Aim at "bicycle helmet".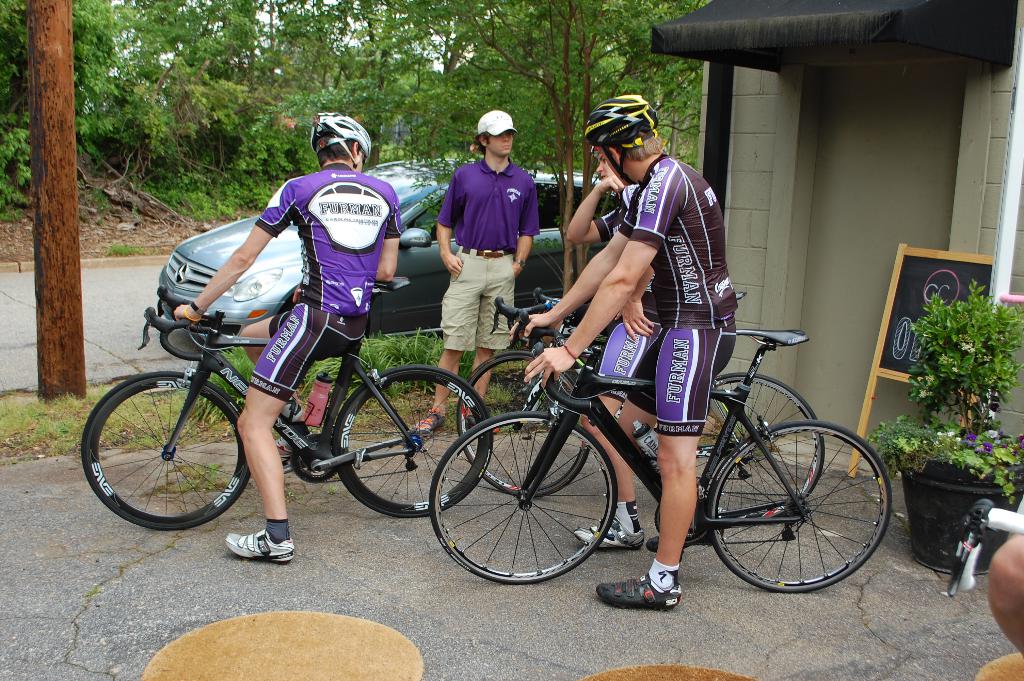
Aimed at [left=312, top=113, right=378, bottom=175].
